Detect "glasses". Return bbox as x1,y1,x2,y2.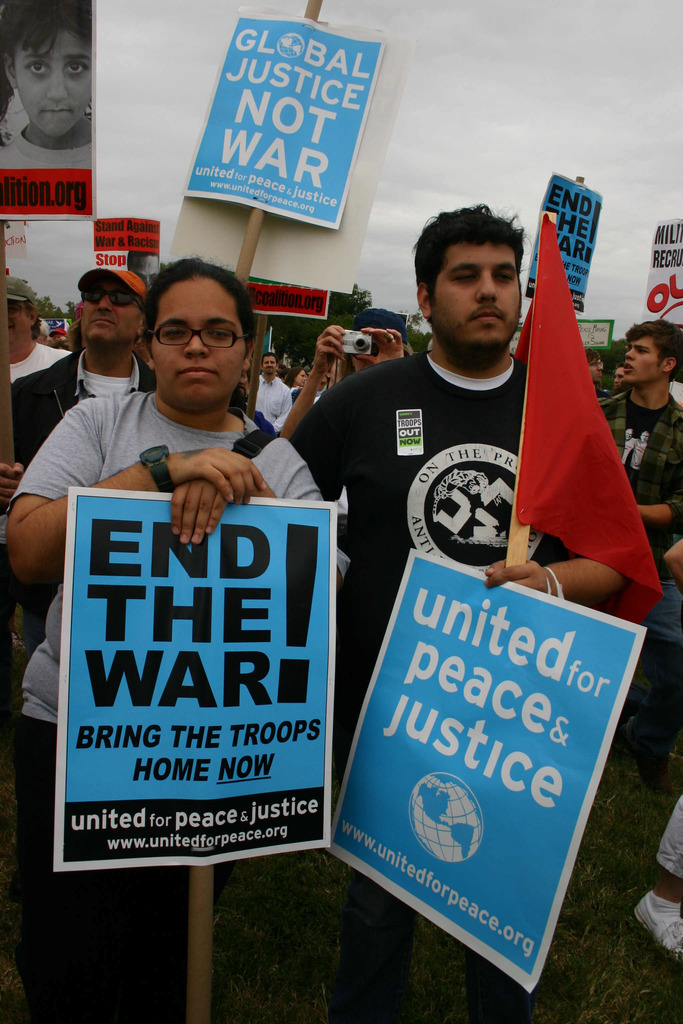
134,312,250,353.
